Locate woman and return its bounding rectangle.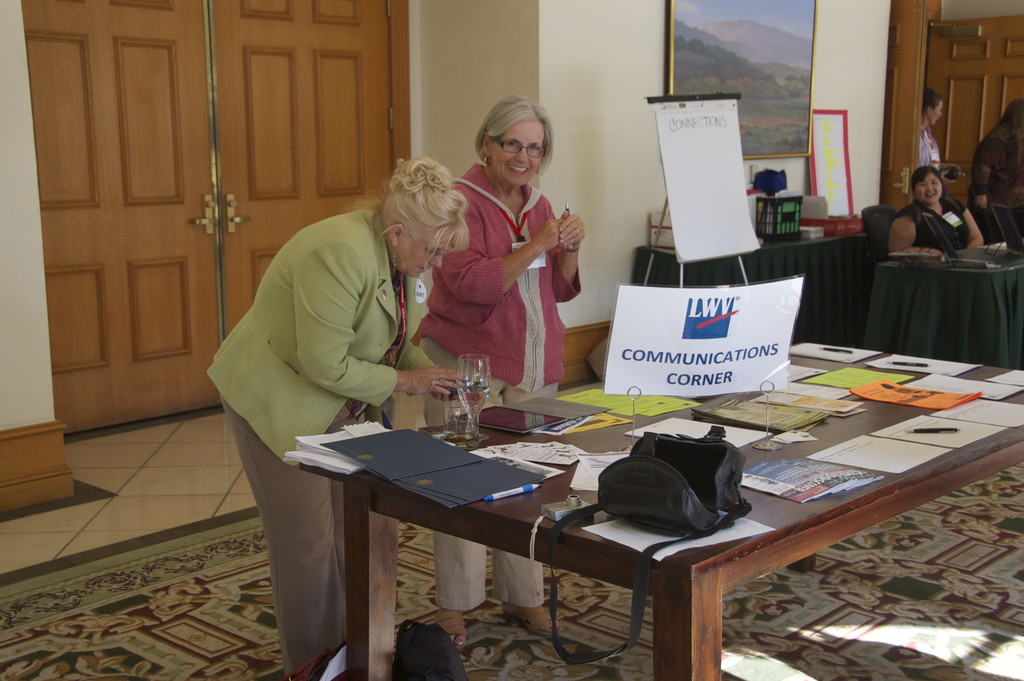
bbox=[888, 167, 984, 255].
